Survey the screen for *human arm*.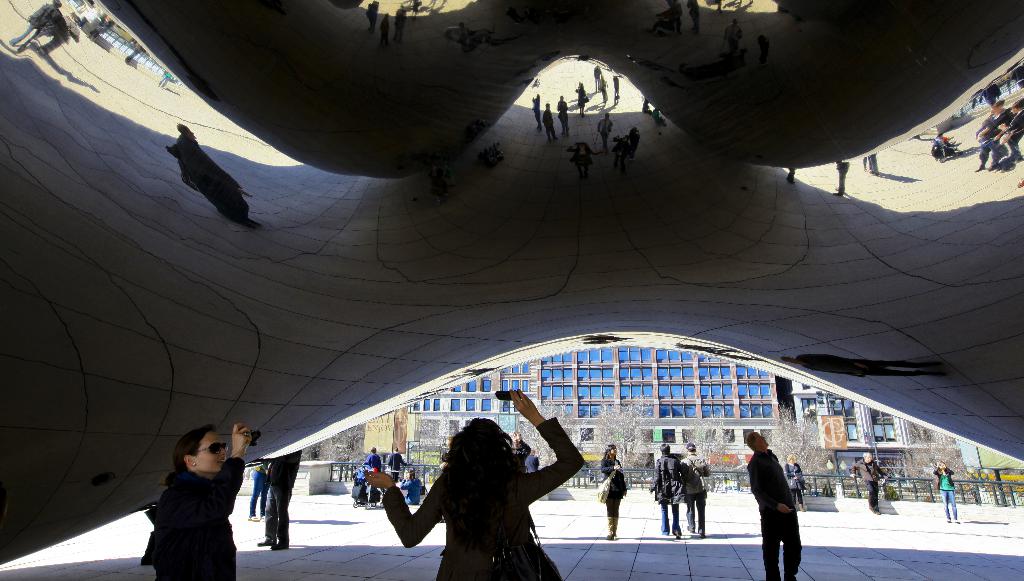
Survey found: 876:462:890:481.
